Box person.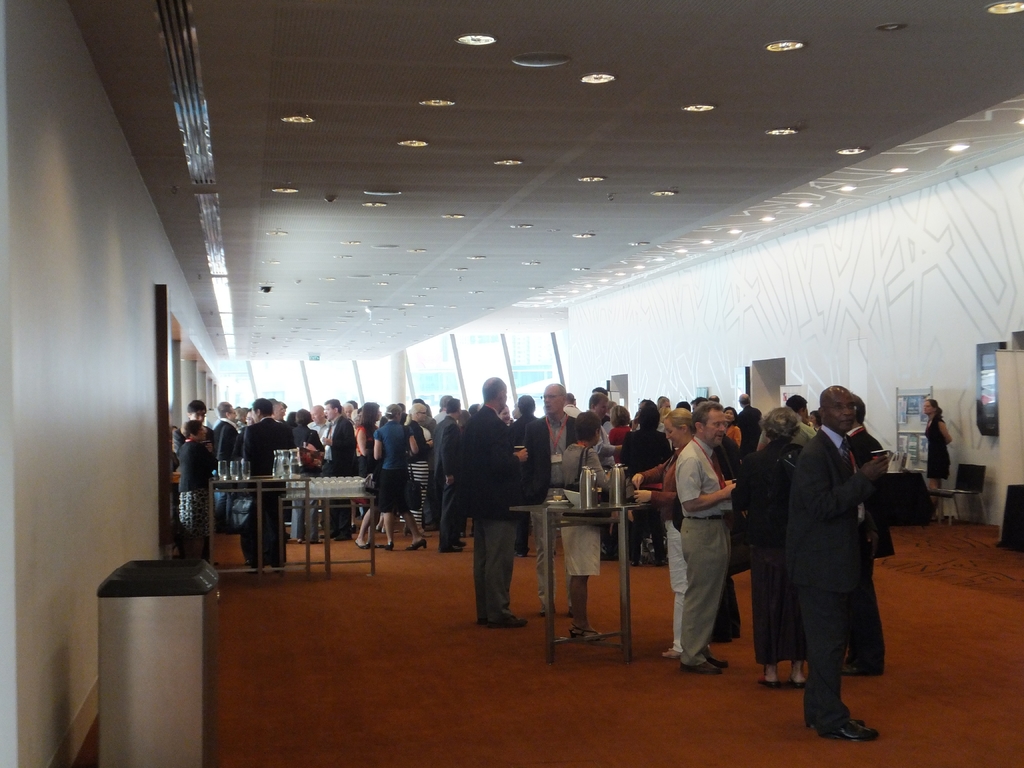
BBox(461, 377, 531, 634).
